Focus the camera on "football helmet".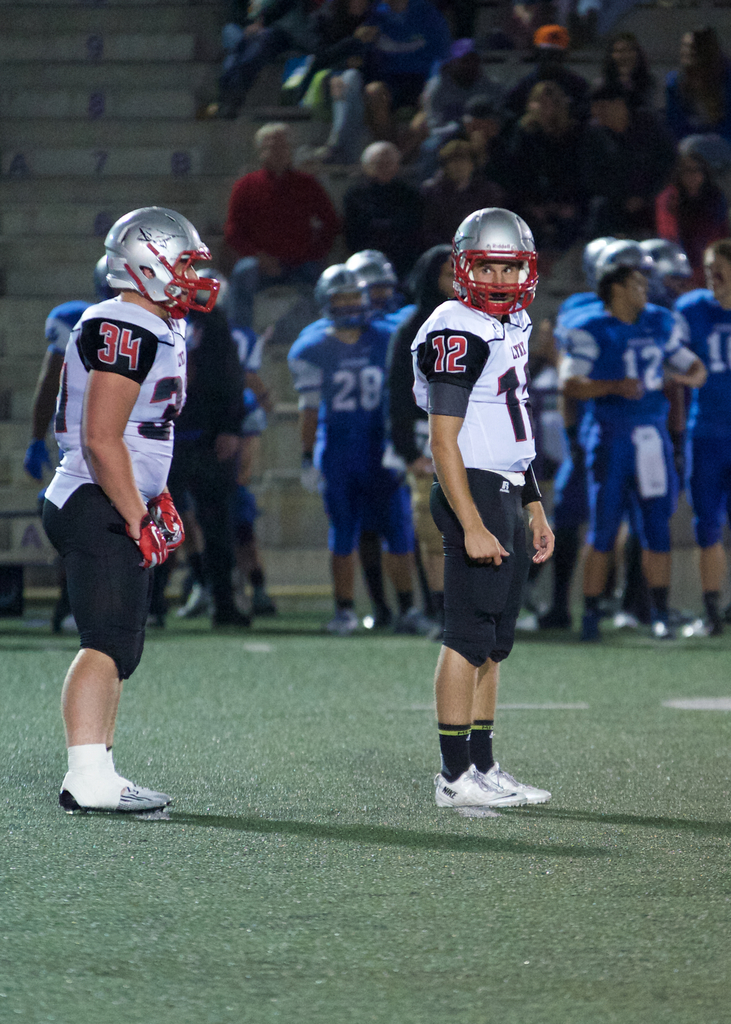
Focus region: (353,252,396,308).
